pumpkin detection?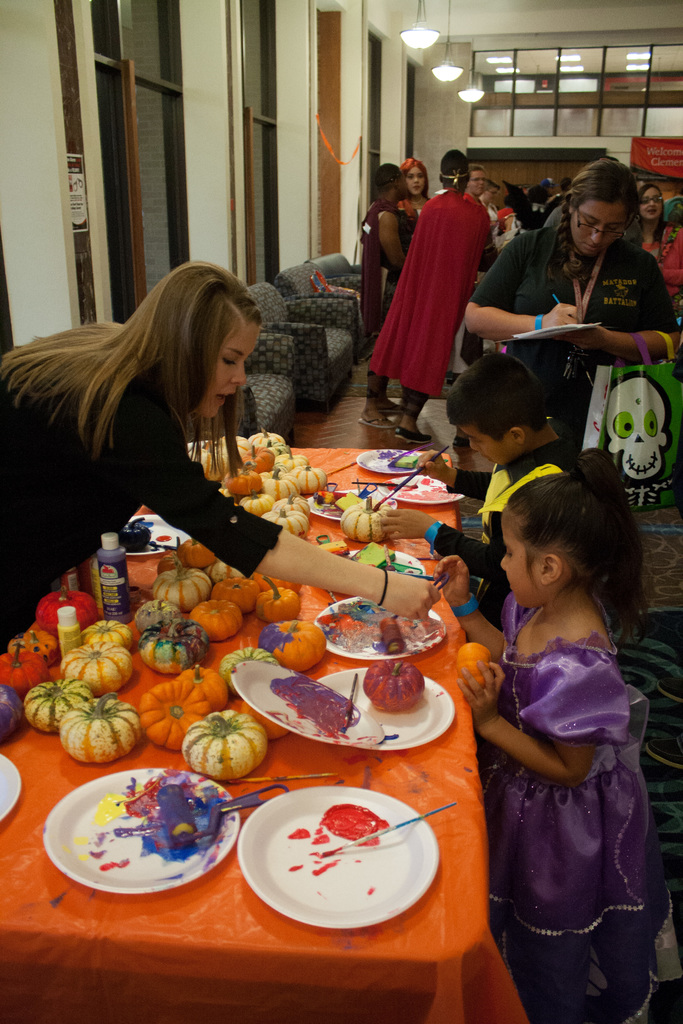
338,498,410,547
